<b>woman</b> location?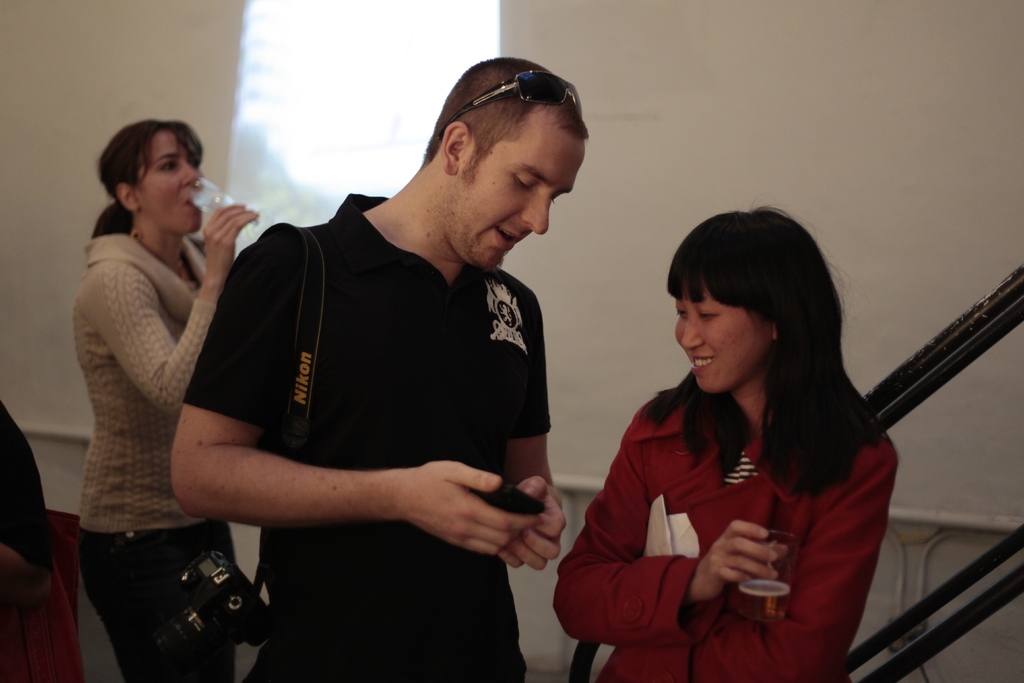
locate(559, 208, 918, 682)
